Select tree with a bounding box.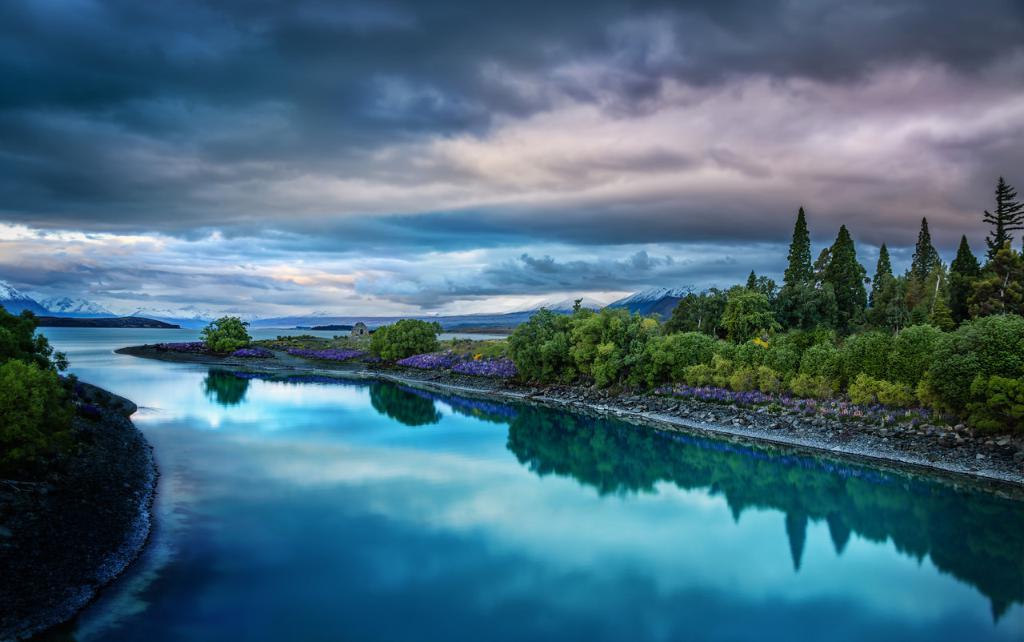
box(937, 233, 982, 319).
